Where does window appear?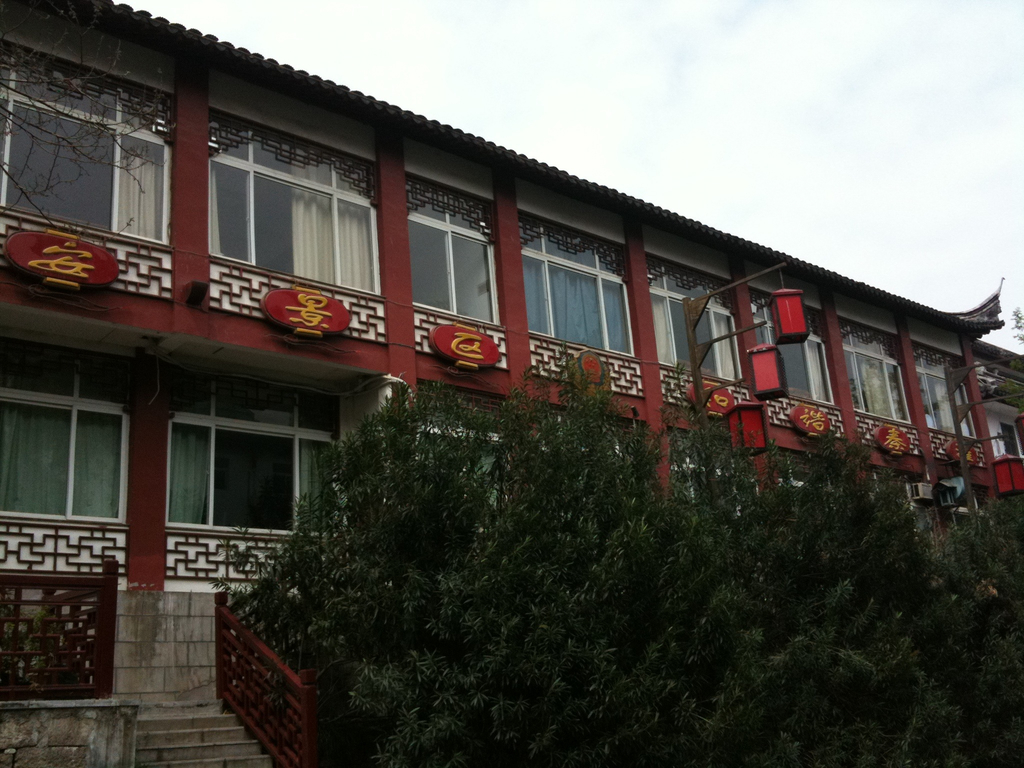
Appears at detection(1000, 419, 1022, 455).
